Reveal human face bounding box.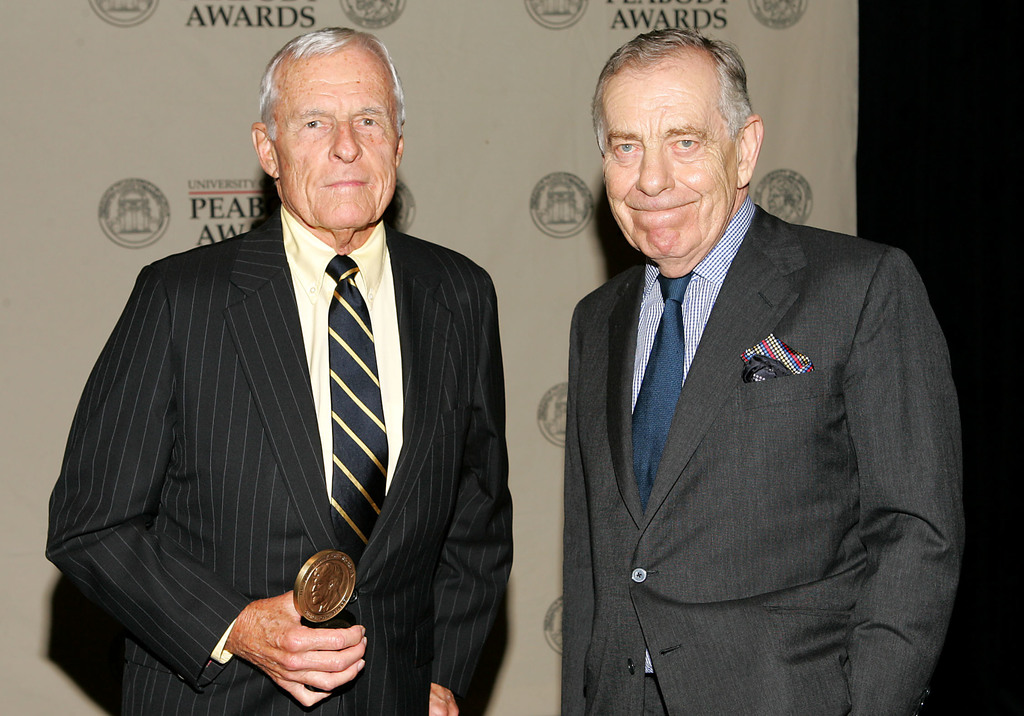
Revealed: {"x1": 604, "y1": 54, "x2": 734, "y2": 261}.
